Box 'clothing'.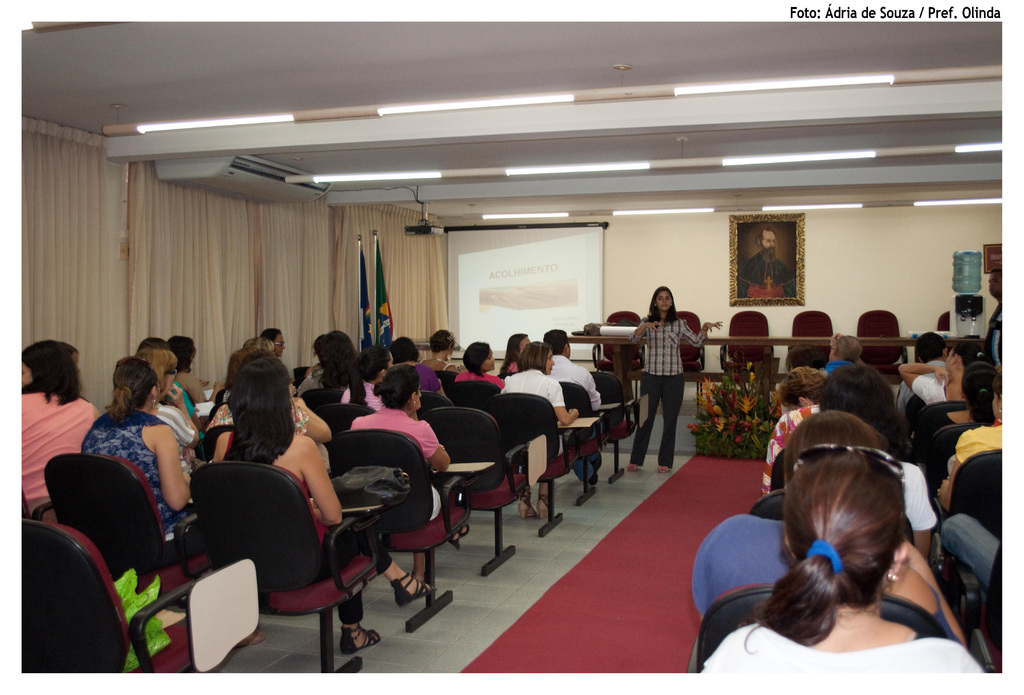
931, 511, 1009, 598.
